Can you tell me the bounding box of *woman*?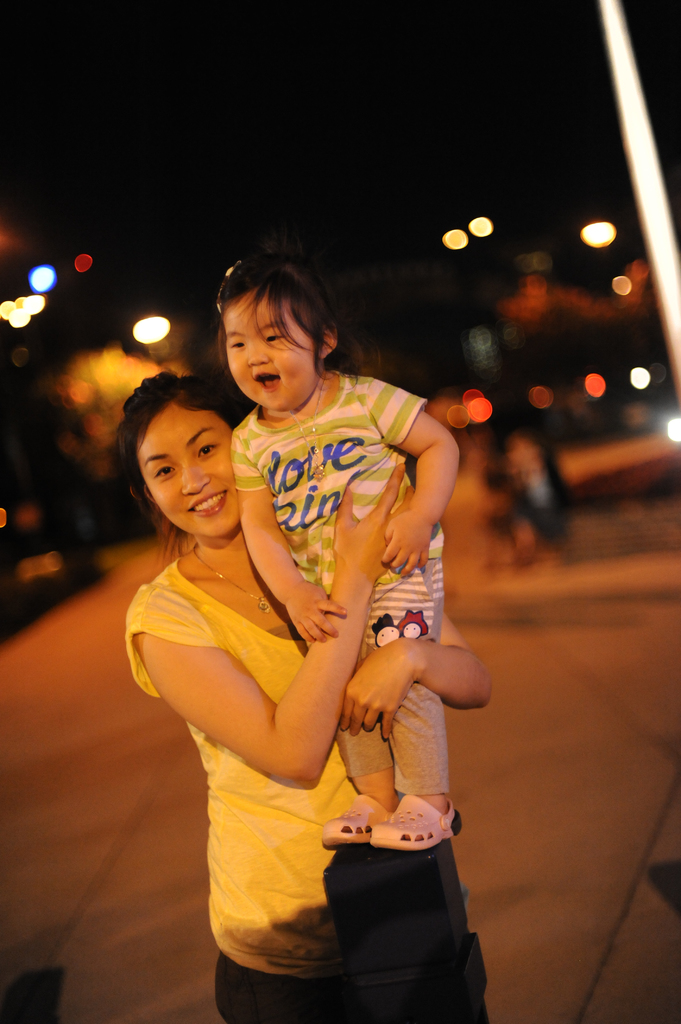
(left=120, top=234, right=490, bottom=1011).
